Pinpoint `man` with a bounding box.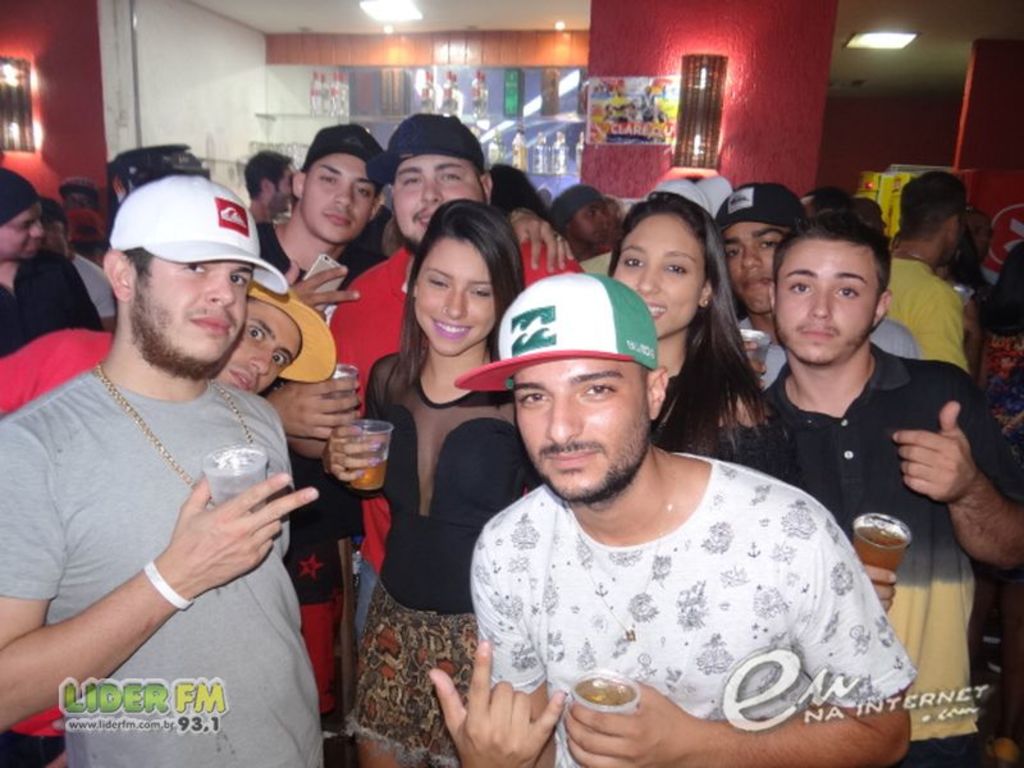
[x1=244, y1=114, x2=392, y2=724].
